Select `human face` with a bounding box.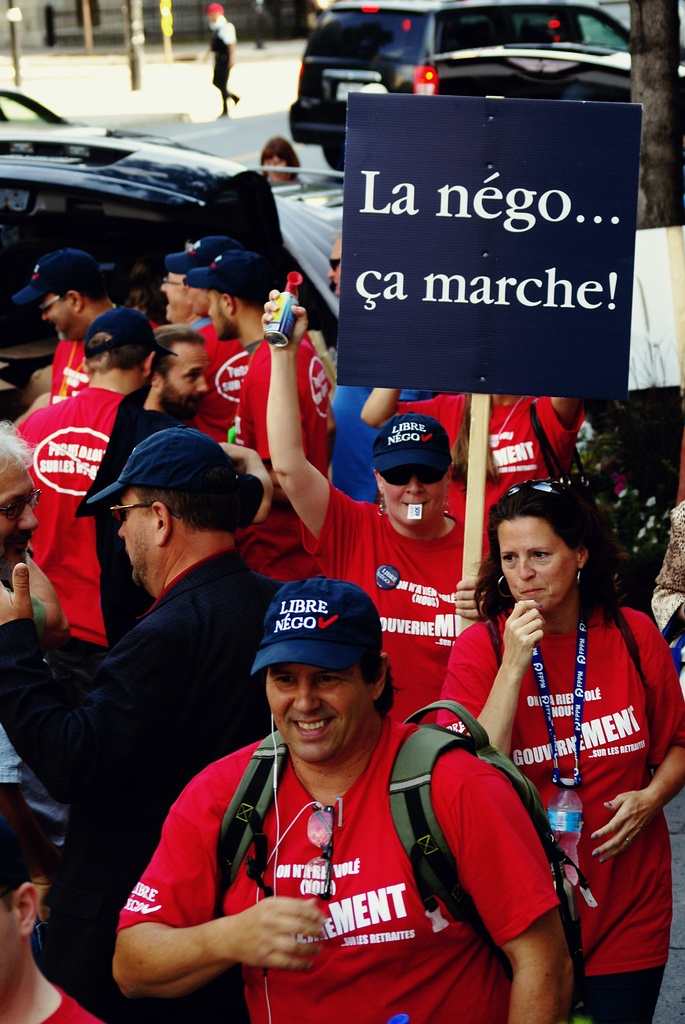
(372, 471, 446, 525).
